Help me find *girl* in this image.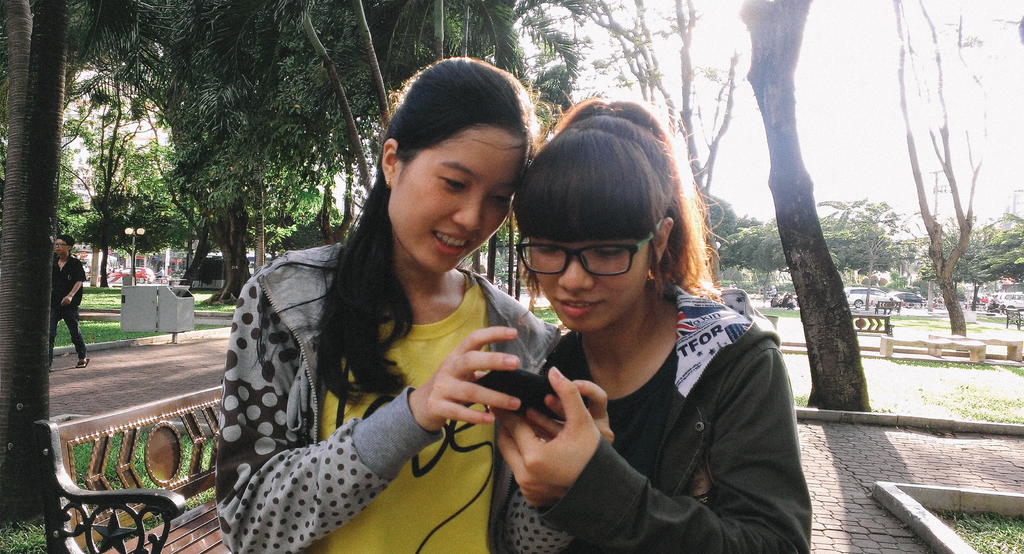
Found it: 485 96 819 553.
